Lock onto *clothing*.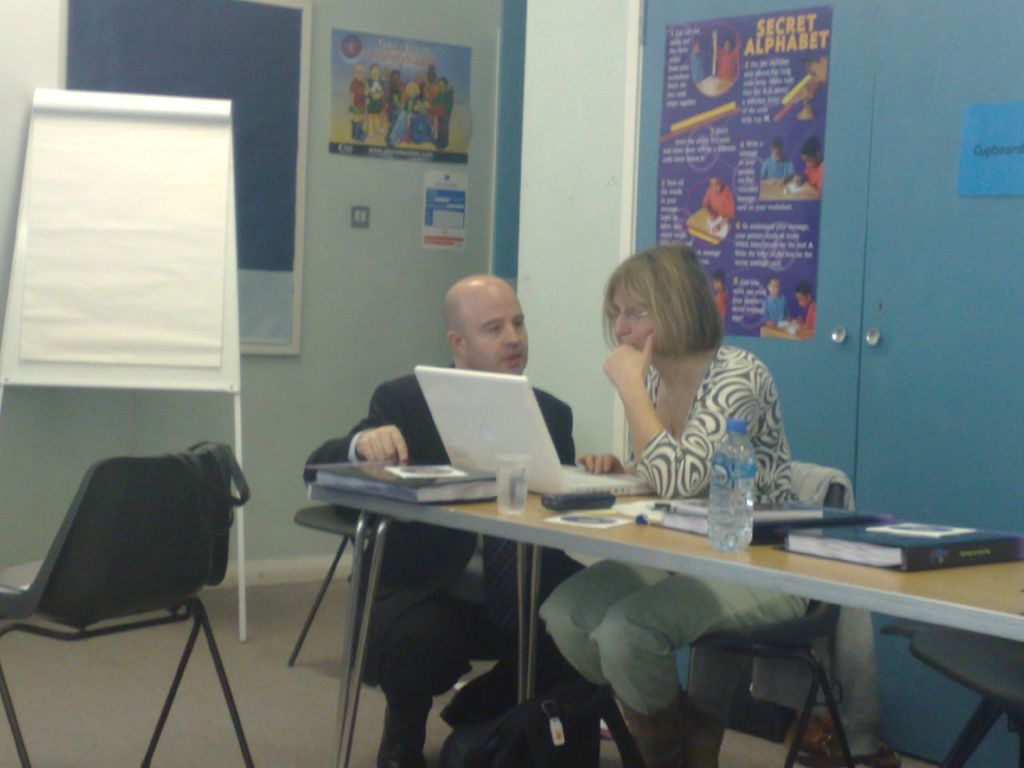
Locked: detection(762, 295, 786, 325).
